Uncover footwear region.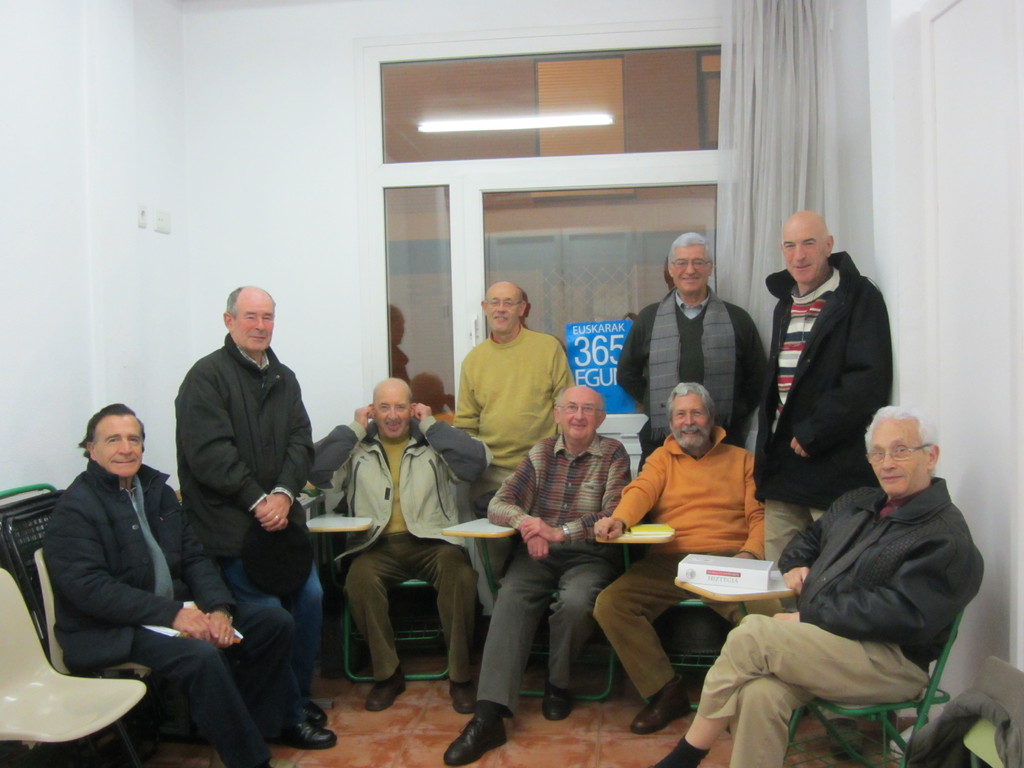
Uncovered: {"x1": 630, "y1": 673, "x2": 692, "y2": 735}.
